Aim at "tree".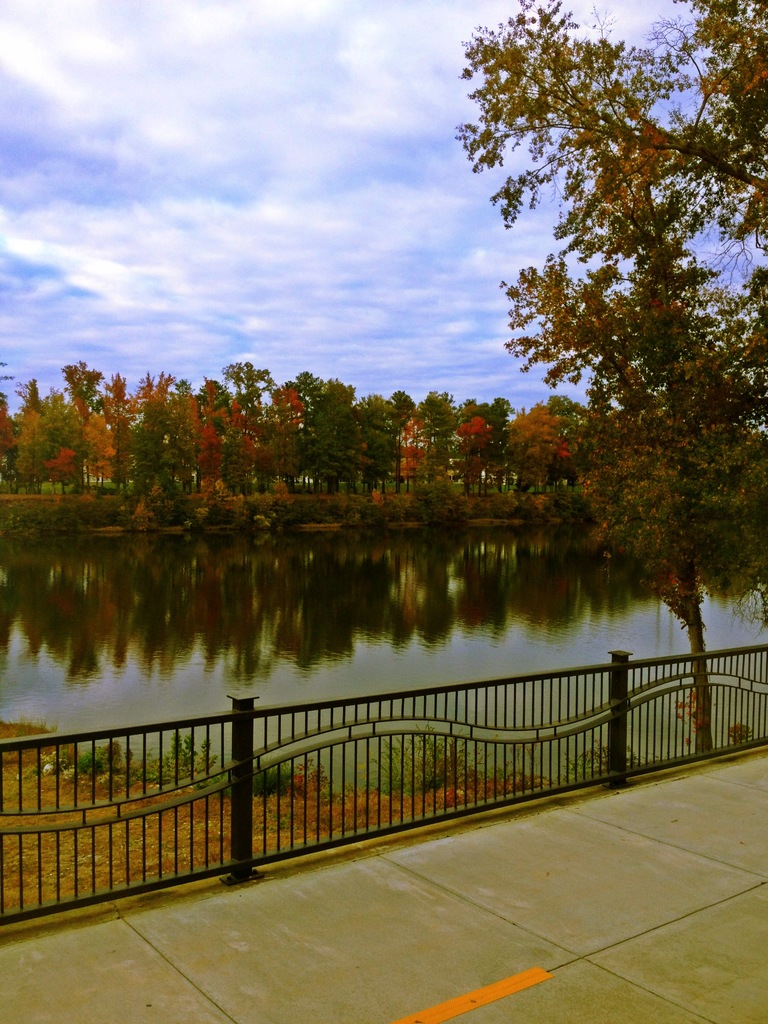
Aimed at region(452, 0, 767, 753).
